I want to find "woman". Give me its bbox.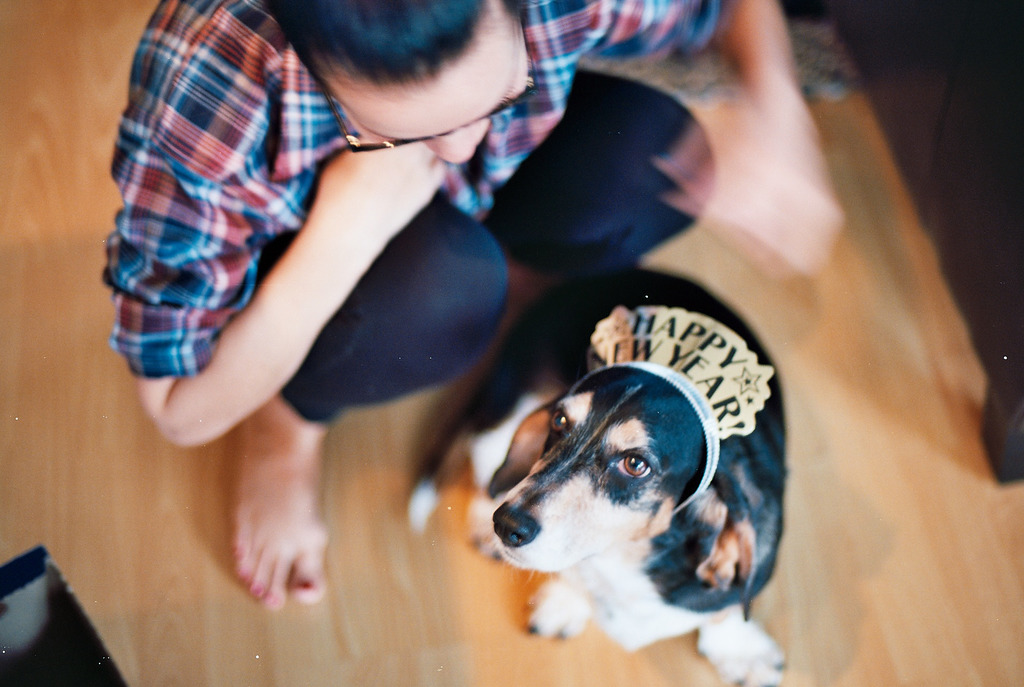
[left=125, top=8, right=818, bottom=673].
